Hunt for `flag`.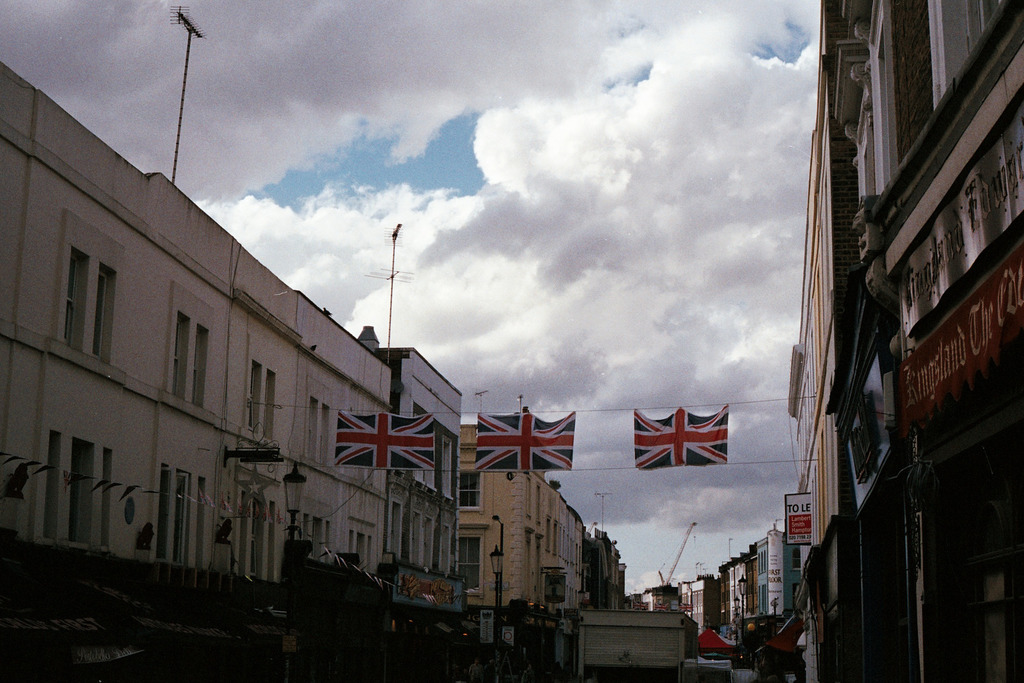
Hunted down at detection(335, 416, 438, 474).
